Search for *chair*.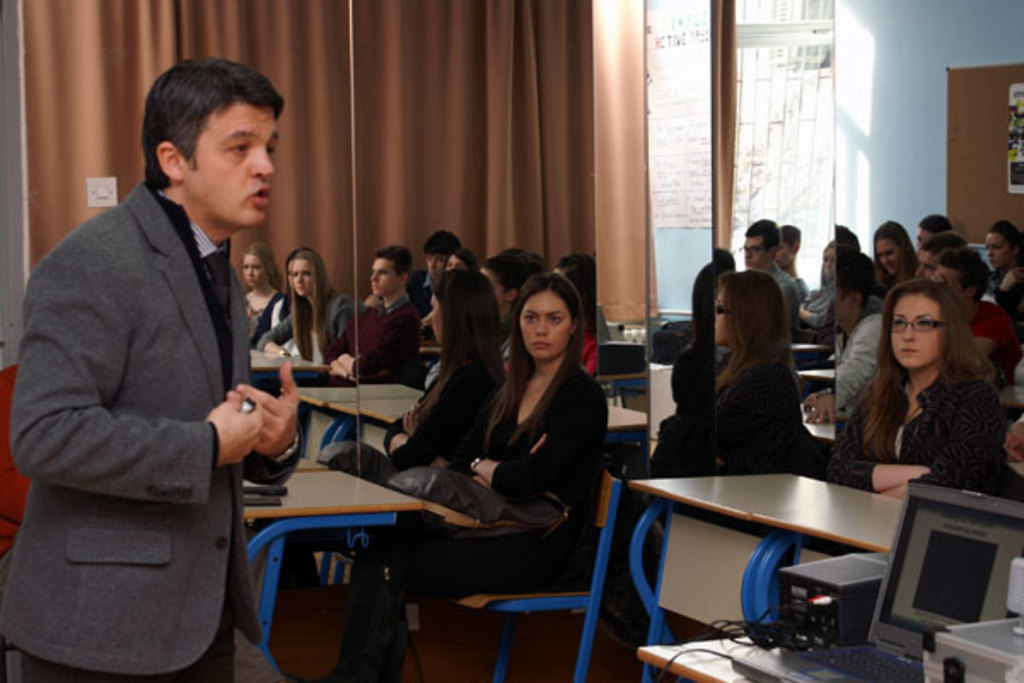
Found at [left=631, top=504, right=797, bottom=681].
